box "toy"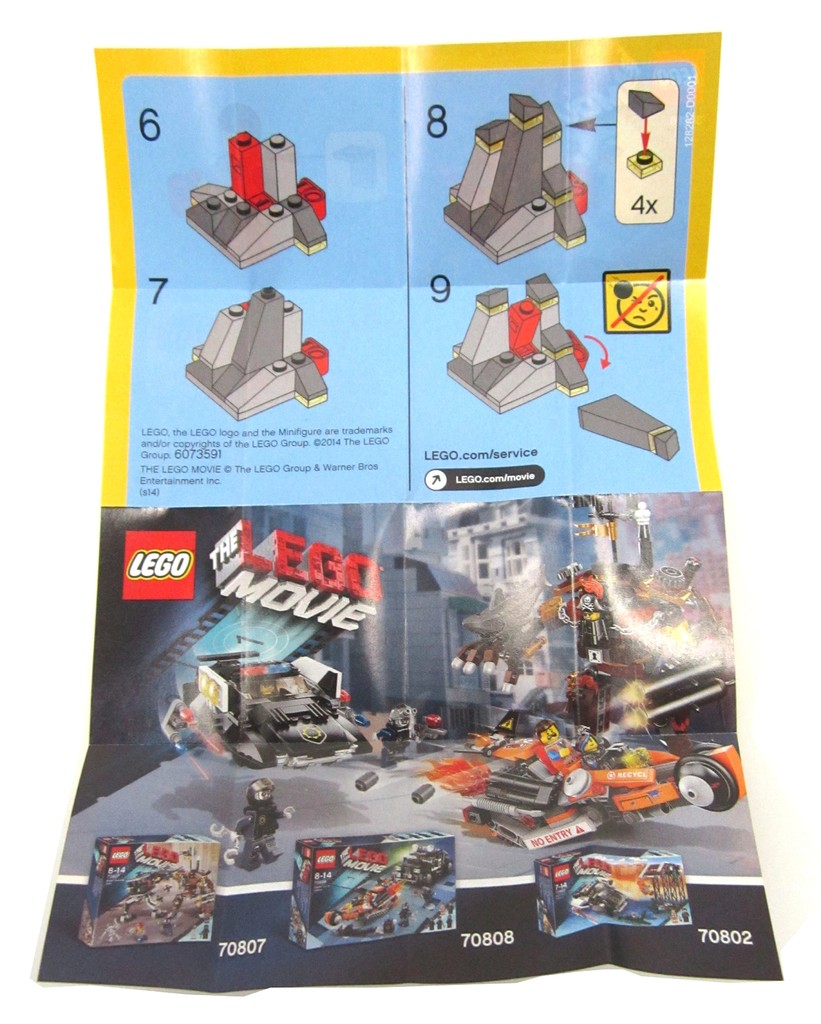
(left=455, top=708, right=745, bottom=849)
